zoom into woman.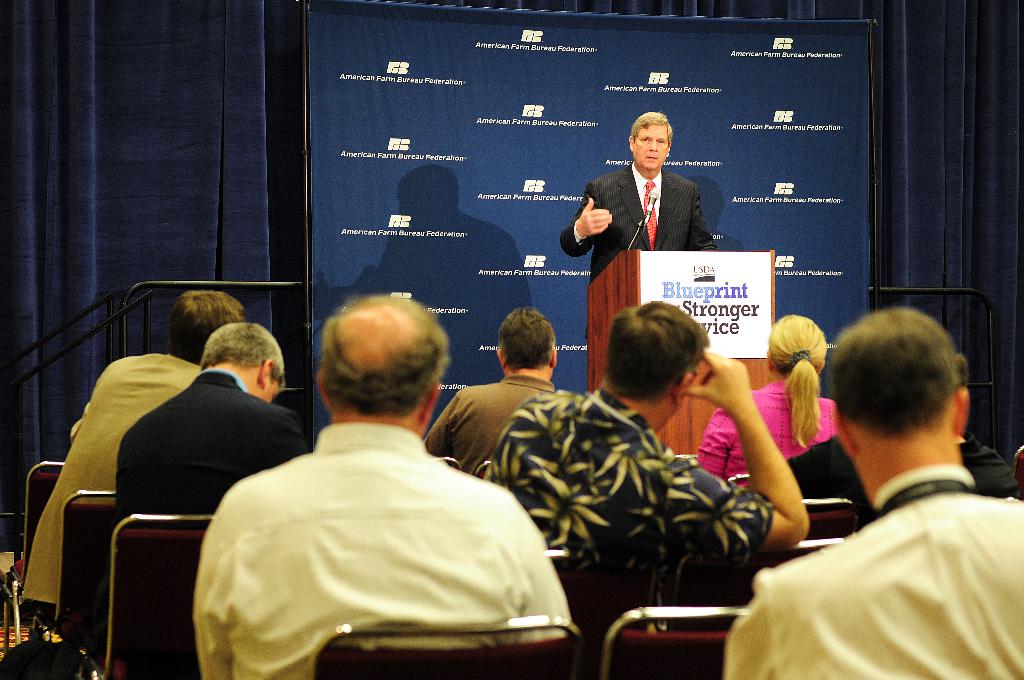
Zoom target: detection(689, 312, 837, 492).
